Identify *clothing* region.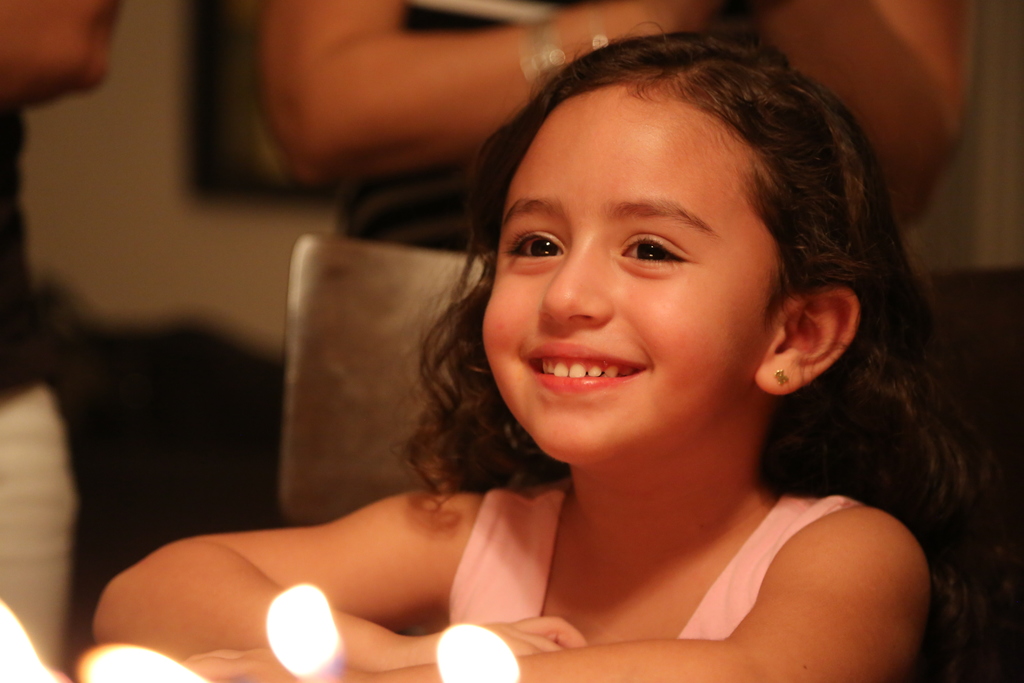
Region: (x1=351, y1=0, x2=764, y2=238).
